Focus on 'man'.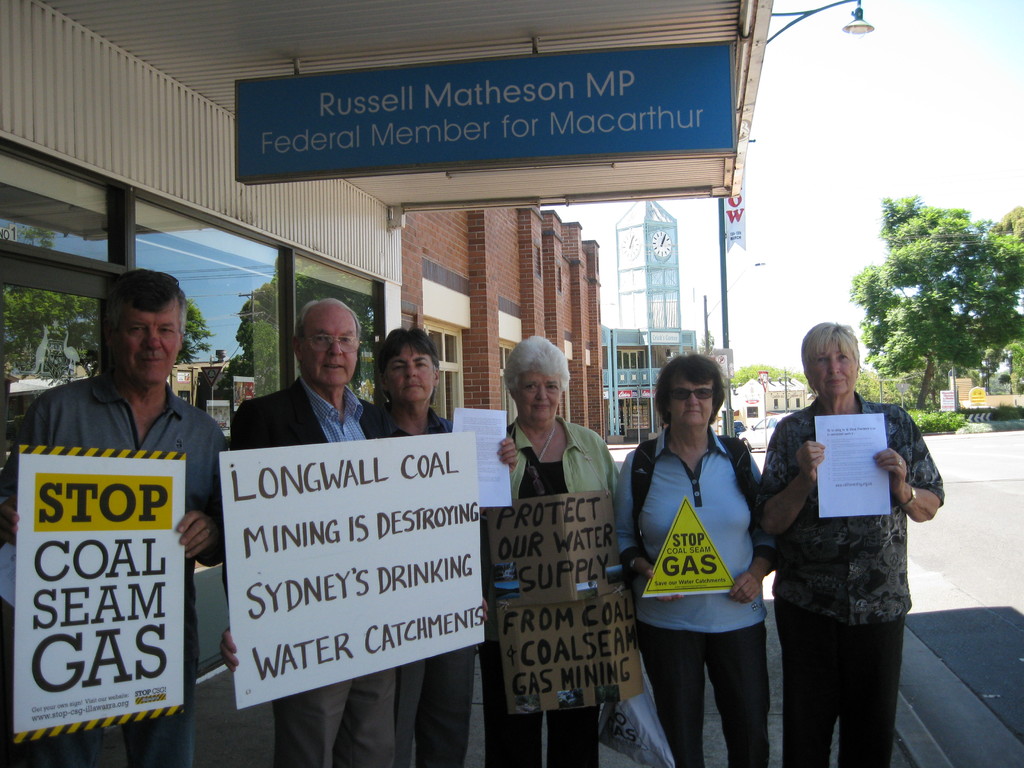
Focused at crop(36, 260, 224, 723).
